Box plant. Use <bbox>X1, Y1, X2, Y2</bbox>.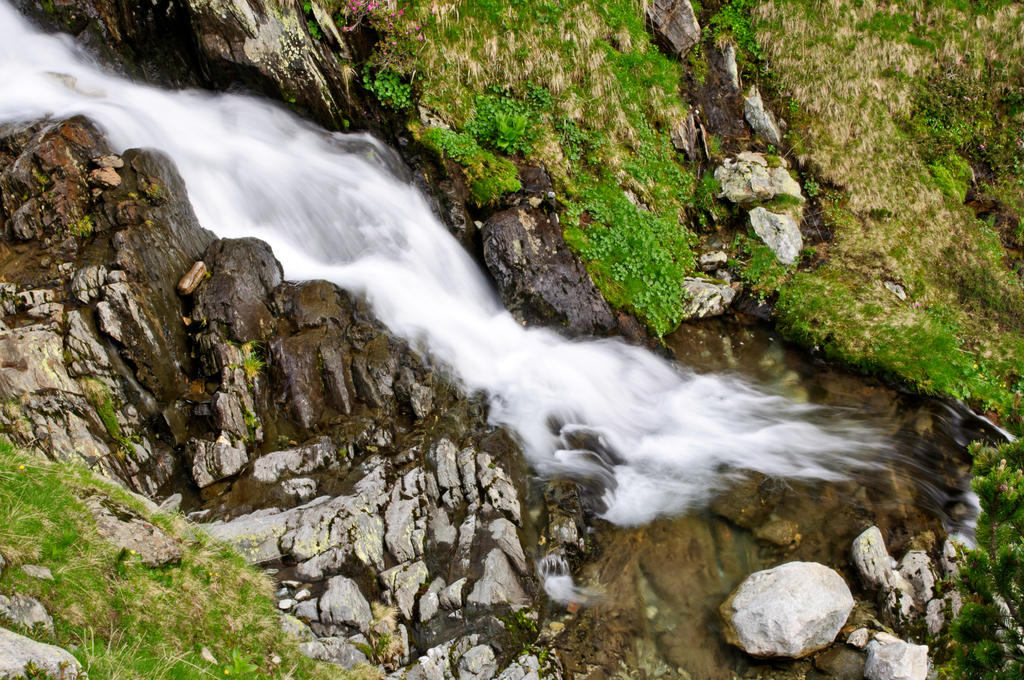
<bbox>881, 313, 1002, 398</bbox>.
